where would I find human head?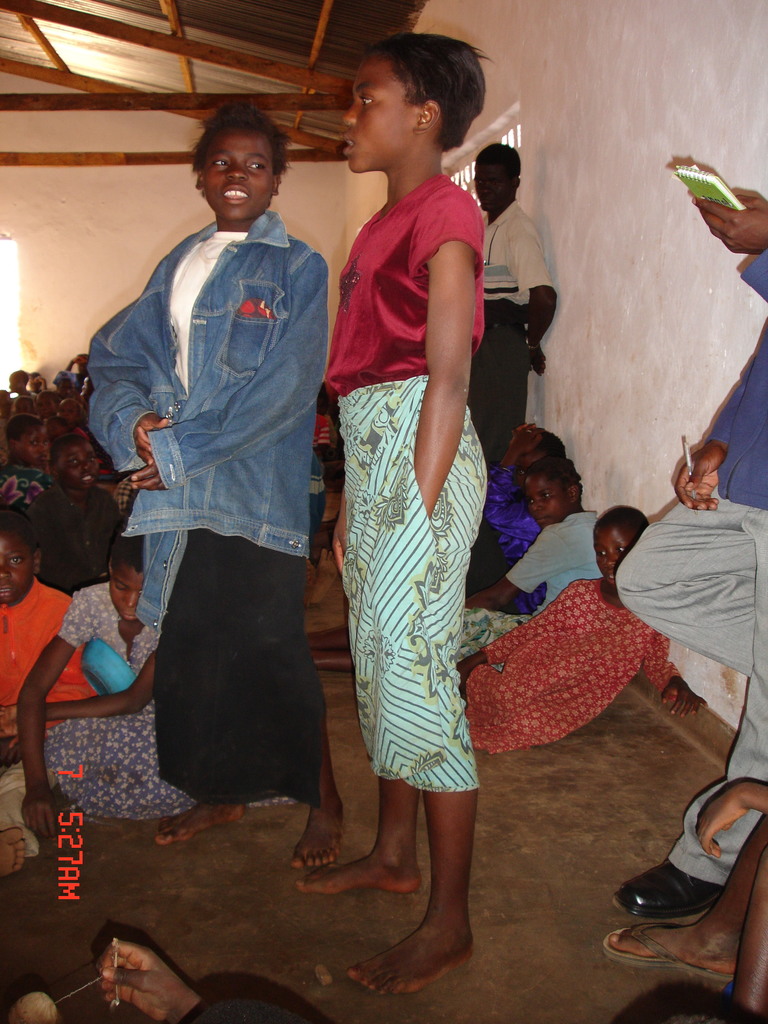
At bbox=(51, 433, 100, 492).
